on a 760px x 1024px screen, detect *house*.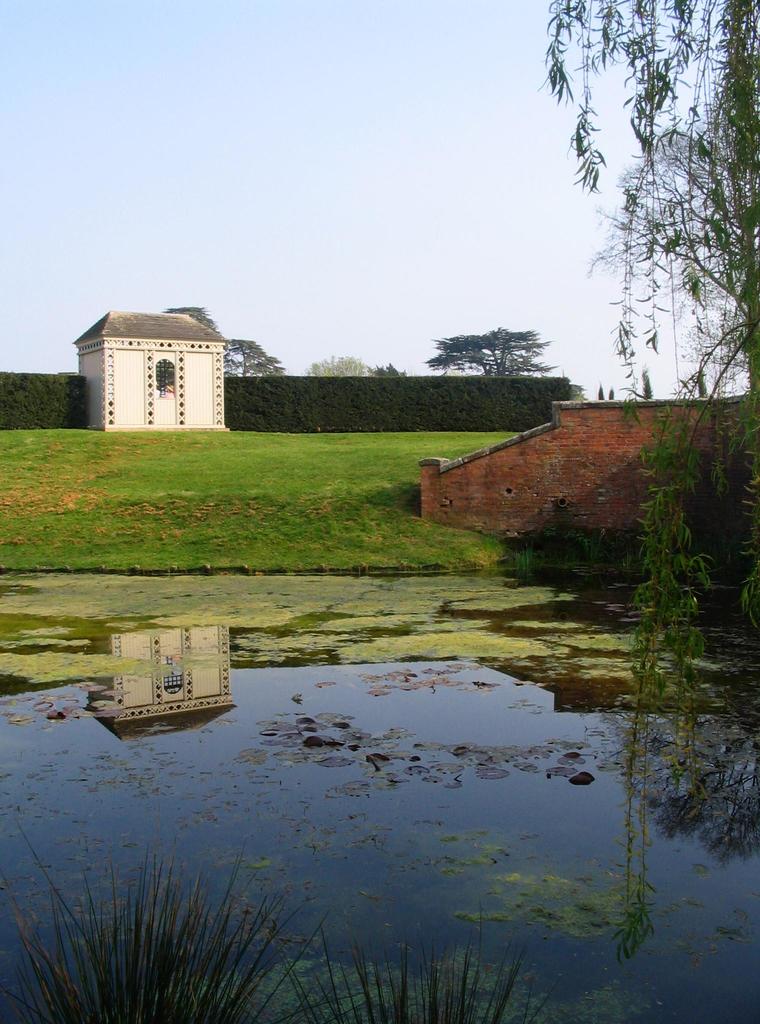
74,292,248,440.
